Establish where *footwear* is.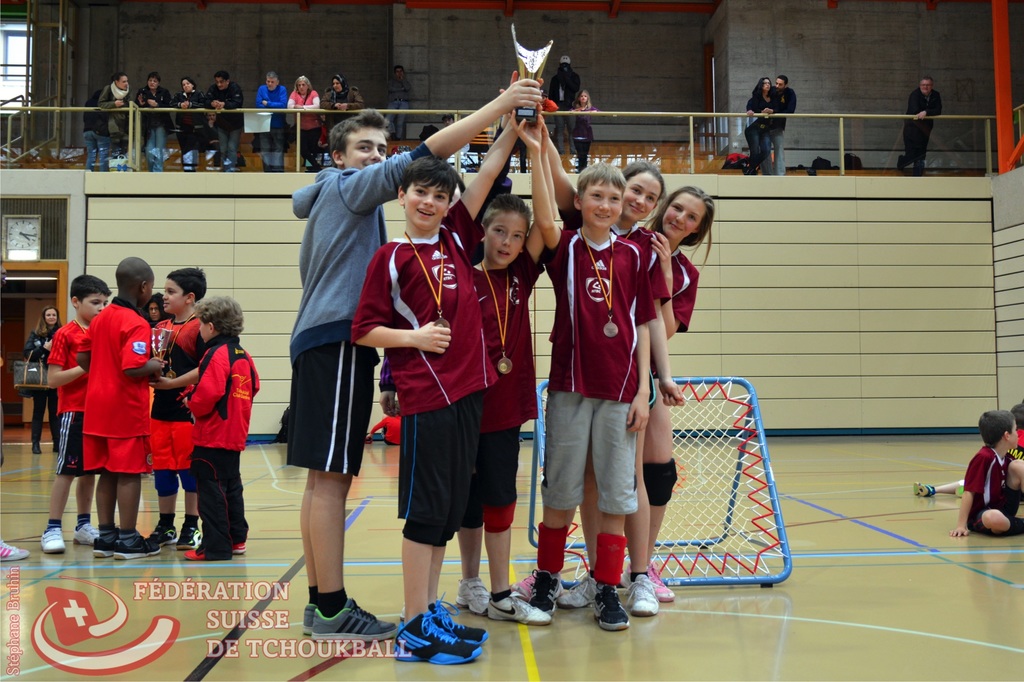
Established at [180,524,205,558].
